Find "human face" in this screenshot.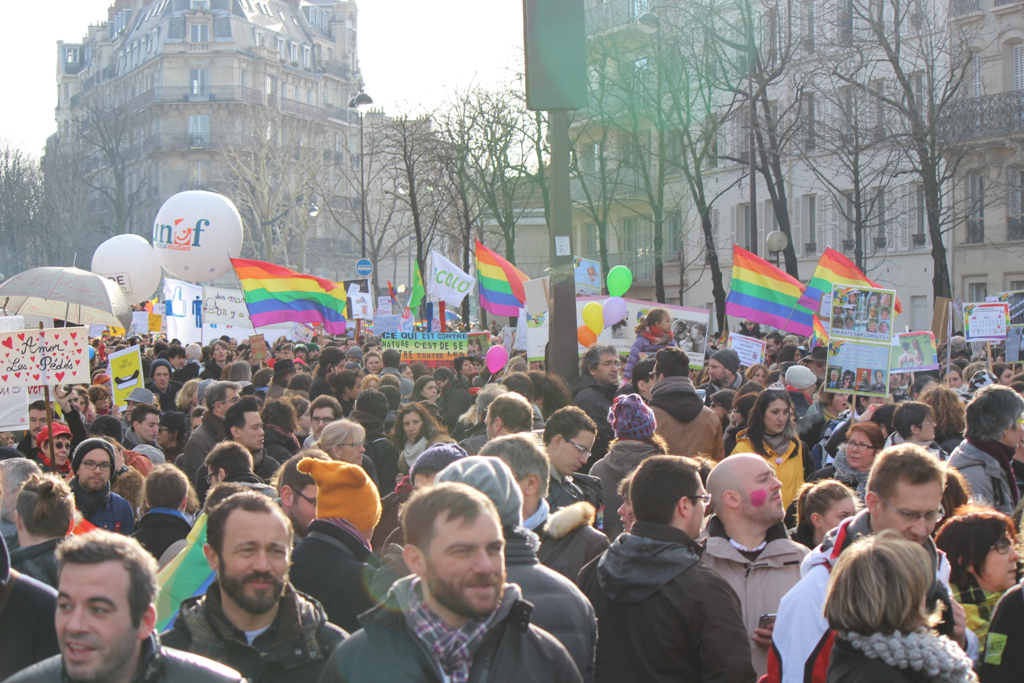
The bounding box for "human face" is x1=340 y1=434 x2=361 y2=461.
